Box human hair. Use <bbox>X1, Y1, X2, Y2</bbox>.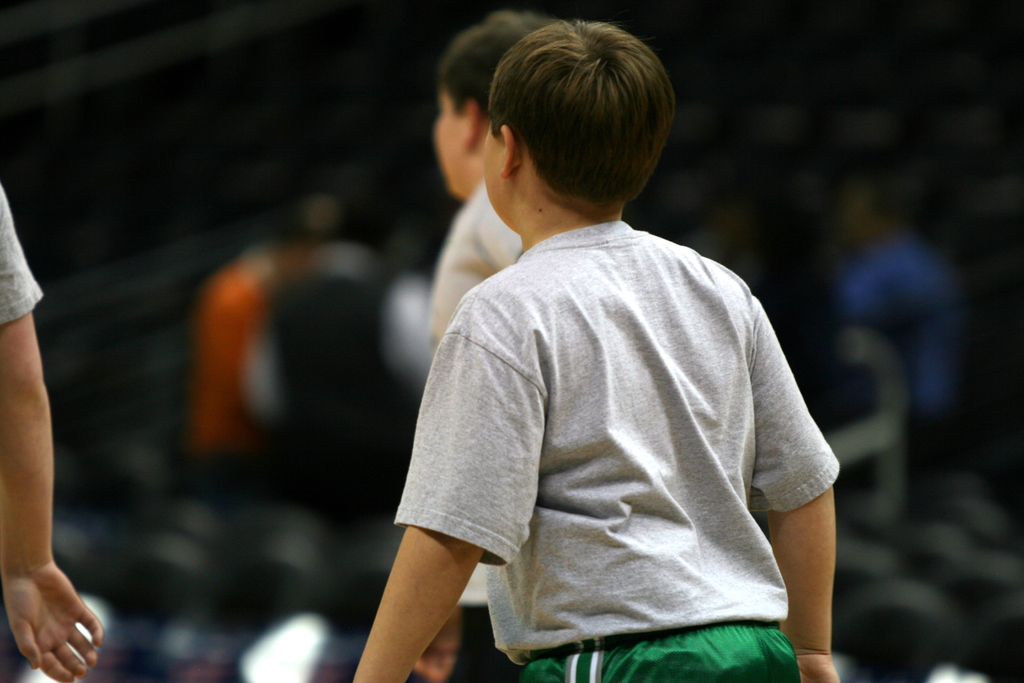
<bbox>482, 15, 673, 225</bbox>.
